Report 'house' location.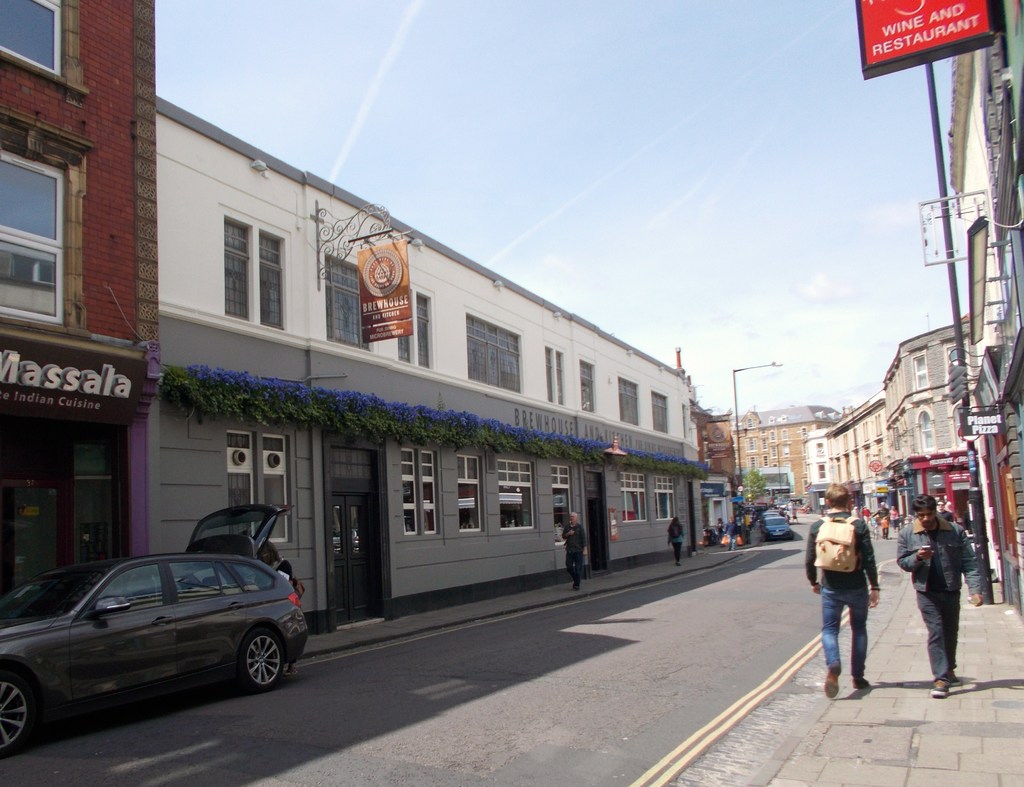
Report: (left=93, top=95, right=713, bottom=619).
